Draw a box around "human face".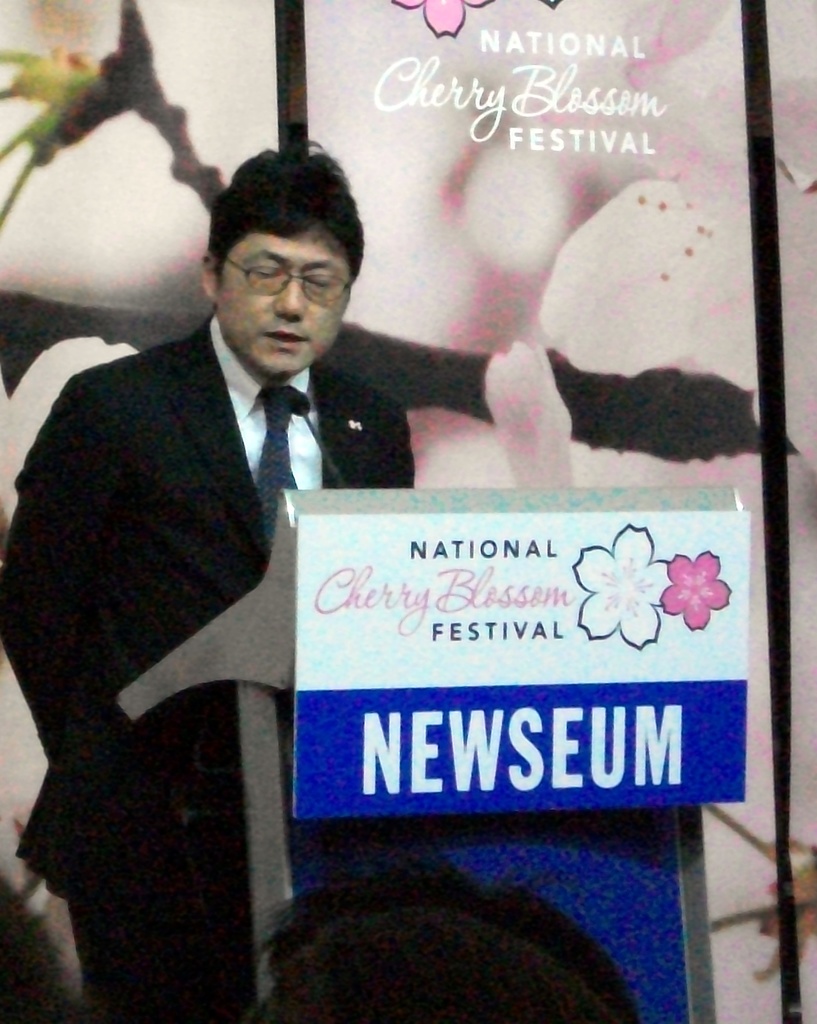
220:218:348:371.
